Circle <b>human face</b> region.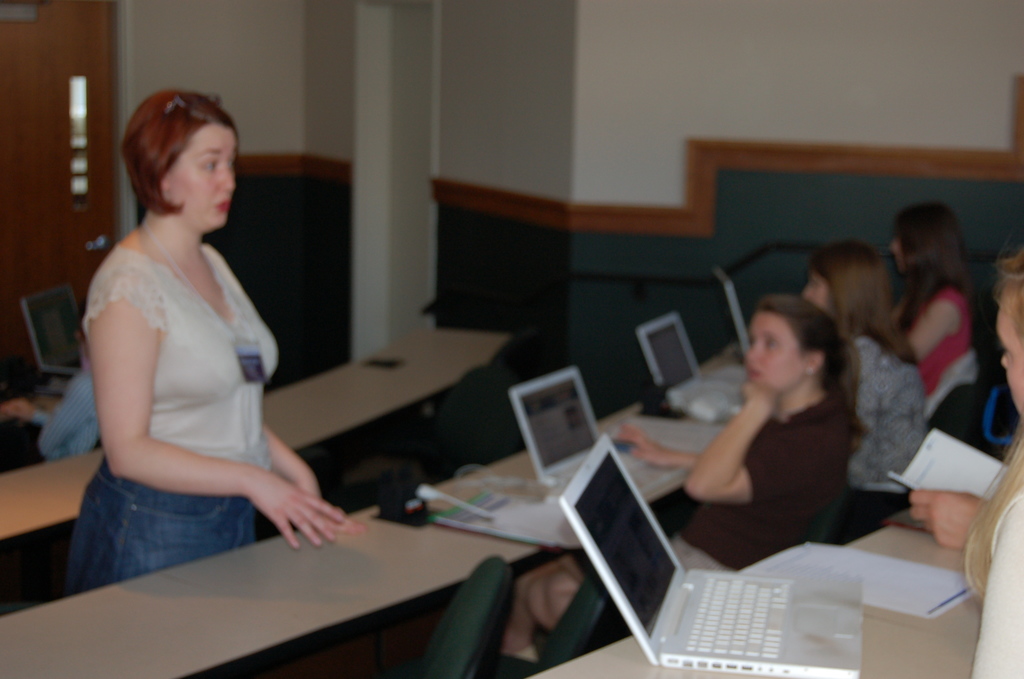
Region: <bbox>172, 124, 236, 229</bbox>.
